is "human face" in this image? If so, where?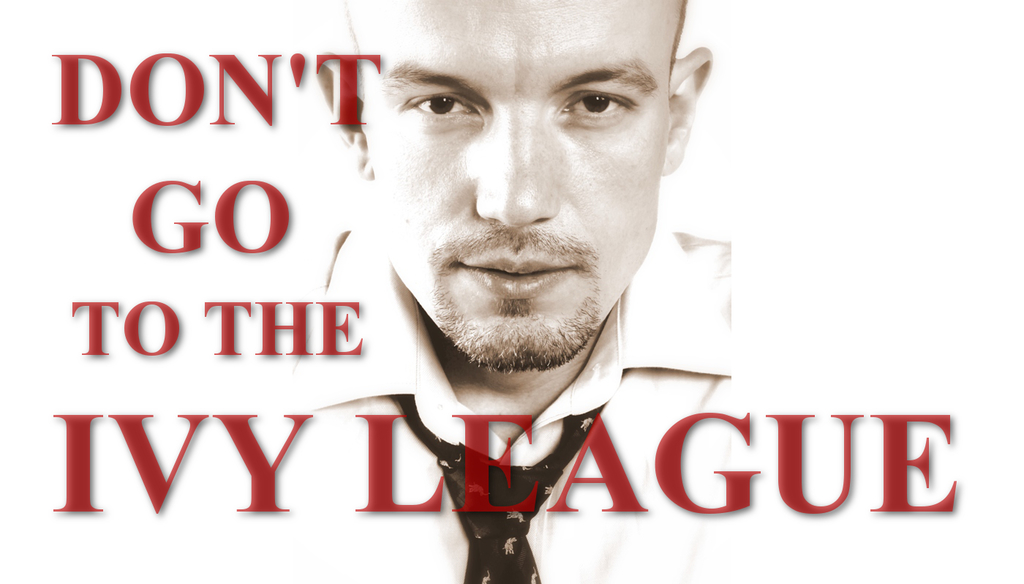
Yes, at bbox=(342, 0, 685, 362).
